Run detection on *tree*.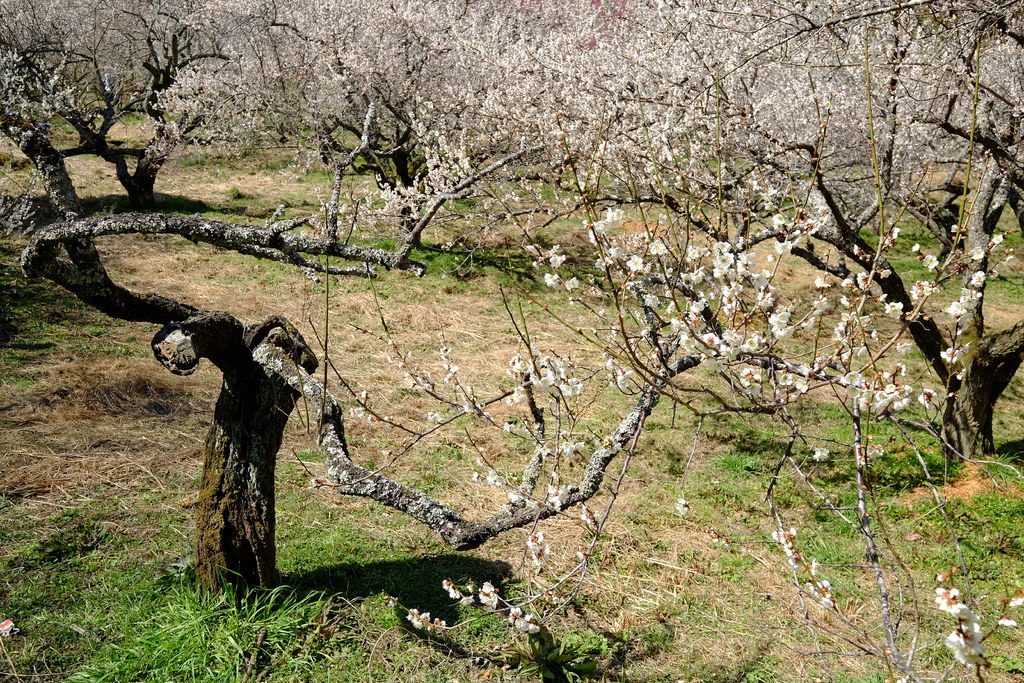
Result: region(0, 0, 567, 598).
